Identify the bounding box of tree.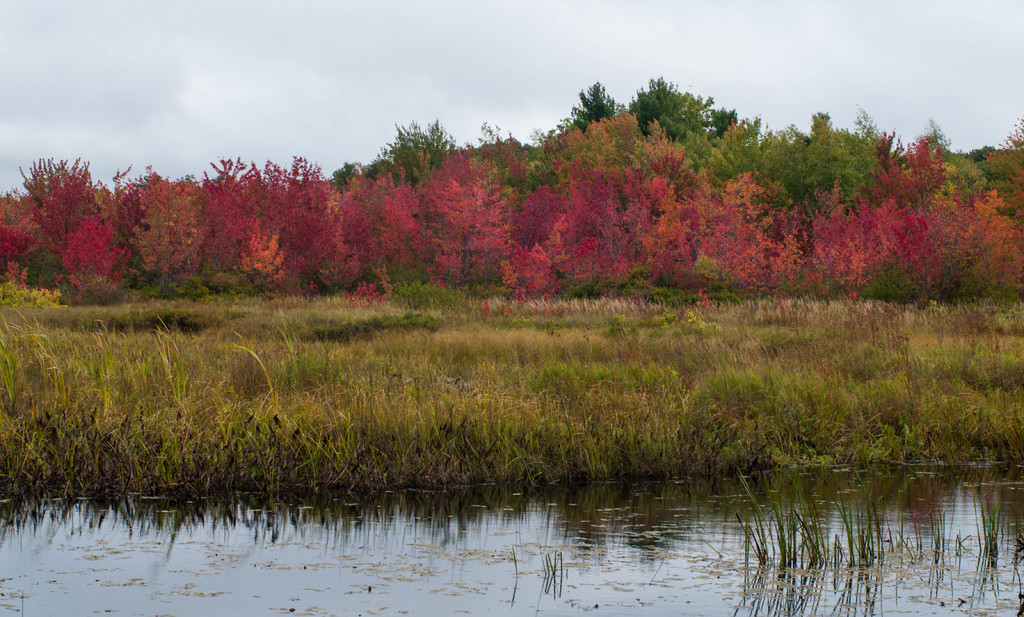
locate(555, 109, 698, 292).
